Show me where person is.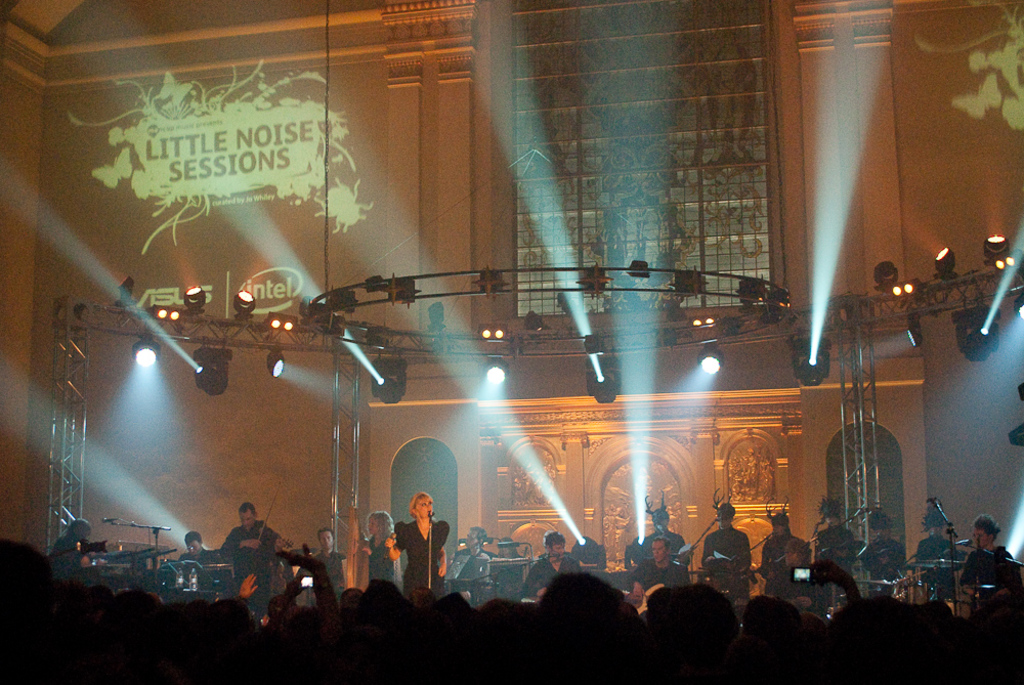
person is at {"x1": 445, "y1": 527, "x2": 484, "y2": 588}.
